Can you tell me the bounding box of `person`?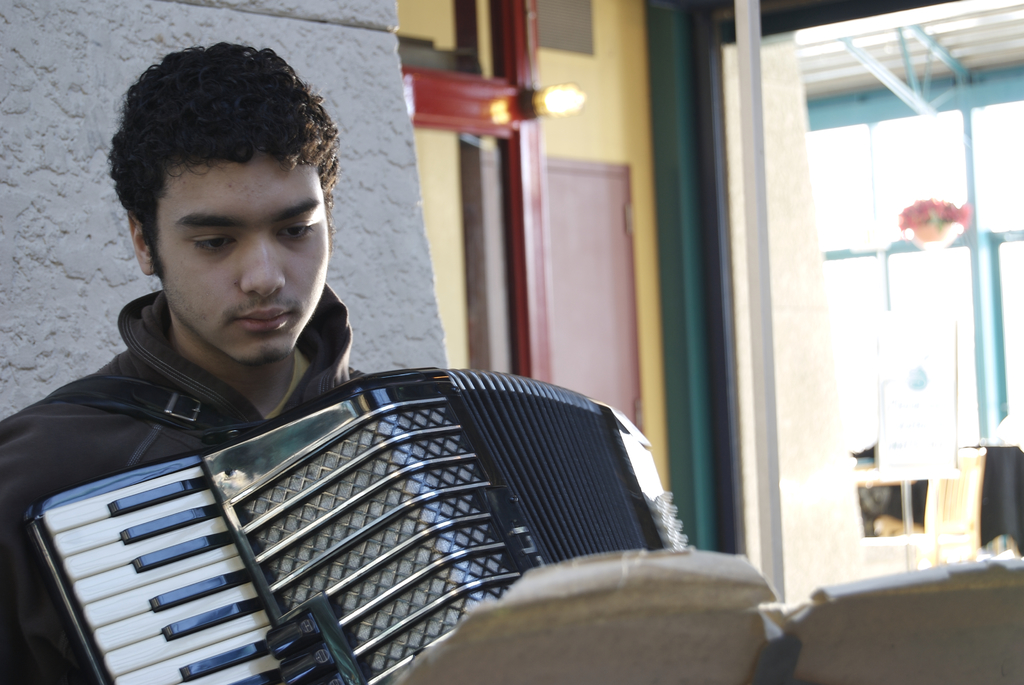
(left=0, top=42, right=368, bottom=684).
